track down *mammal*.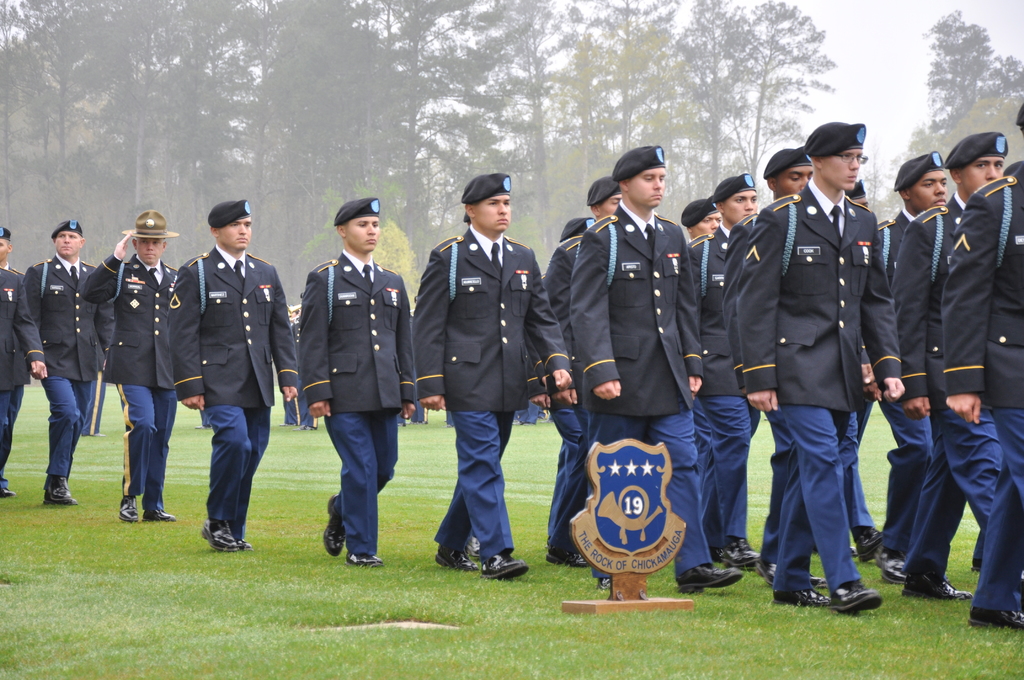
Tracked to <bbox>198, 408, 214, 427</bbox>.
